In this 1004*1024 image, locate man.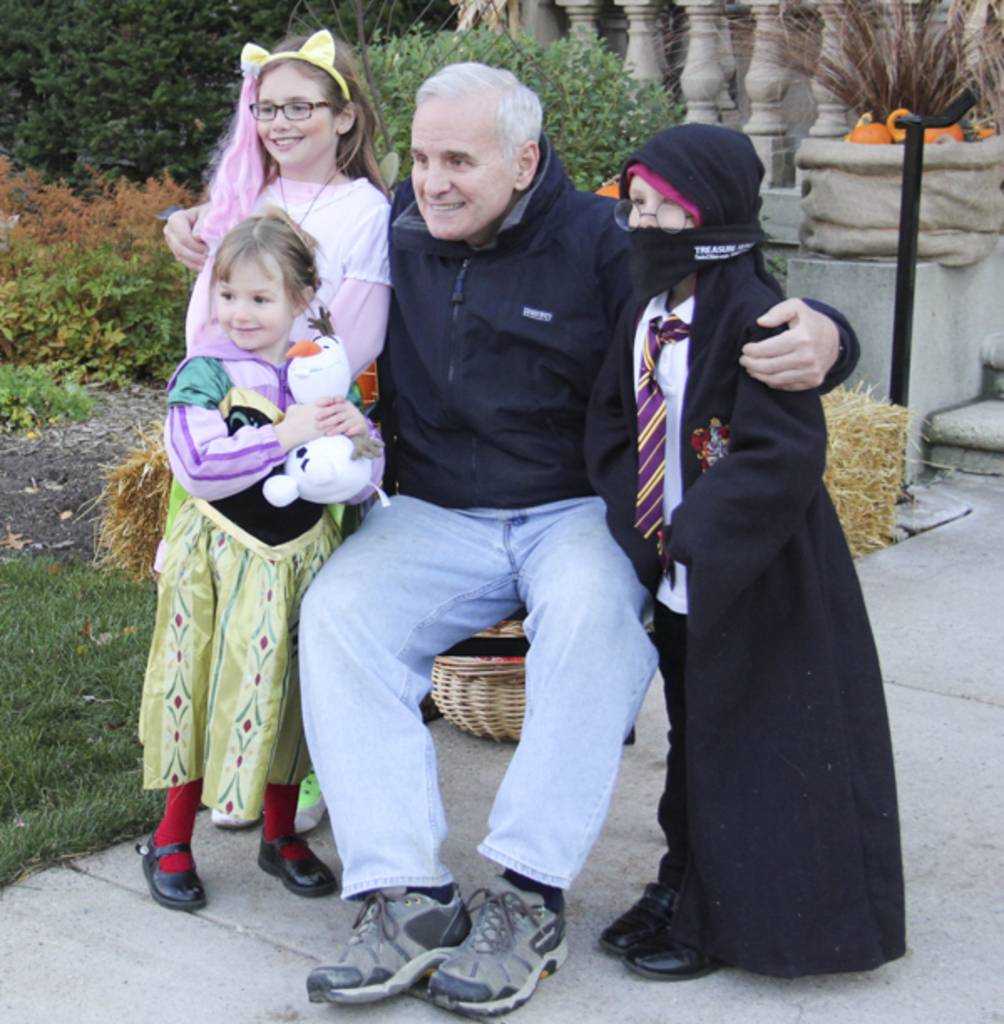
Bounding box: [left=161, top=59, right=863, bottom=1016].
